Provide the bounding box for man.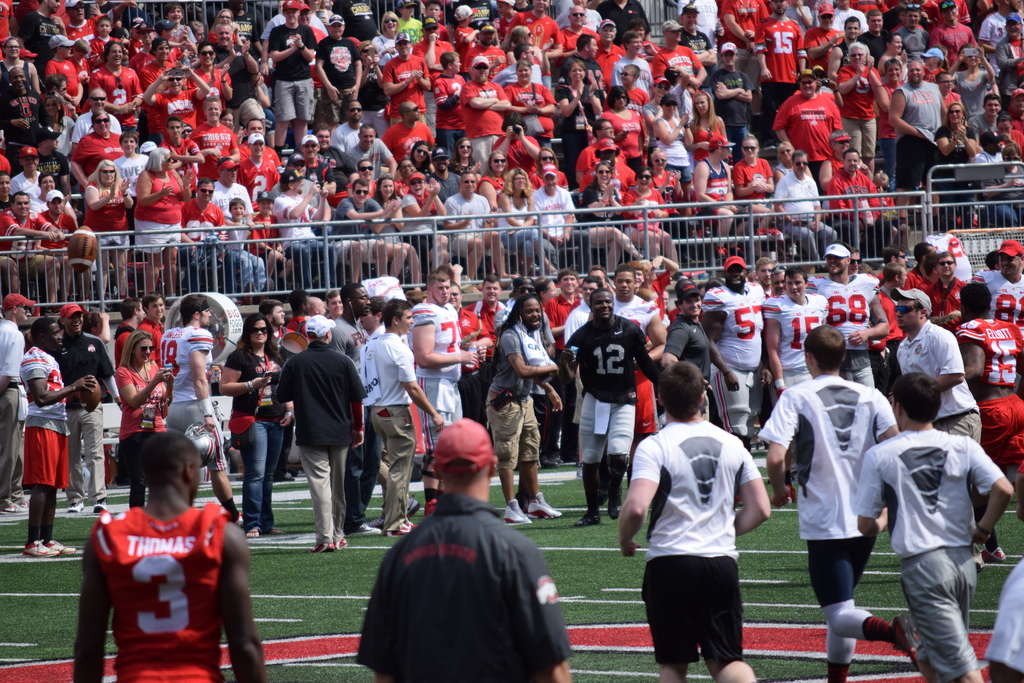
box=[0, 288, 44, 524].
